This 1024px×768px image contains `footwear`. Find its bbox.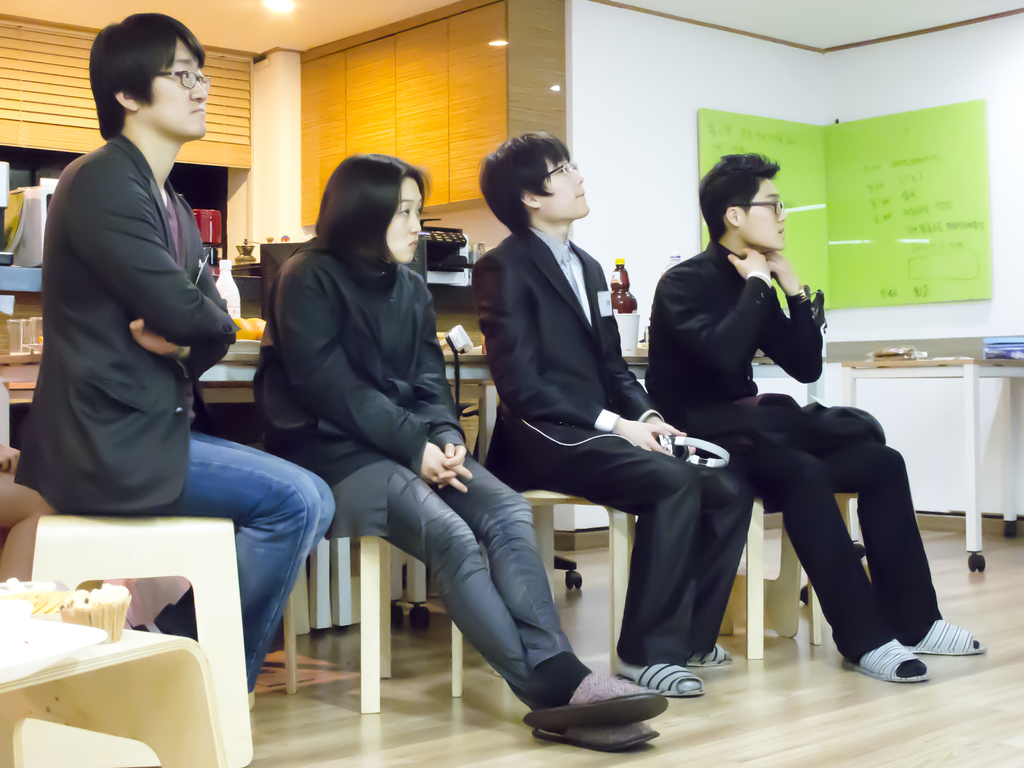
bbox=[532, 724, 658, 750].
